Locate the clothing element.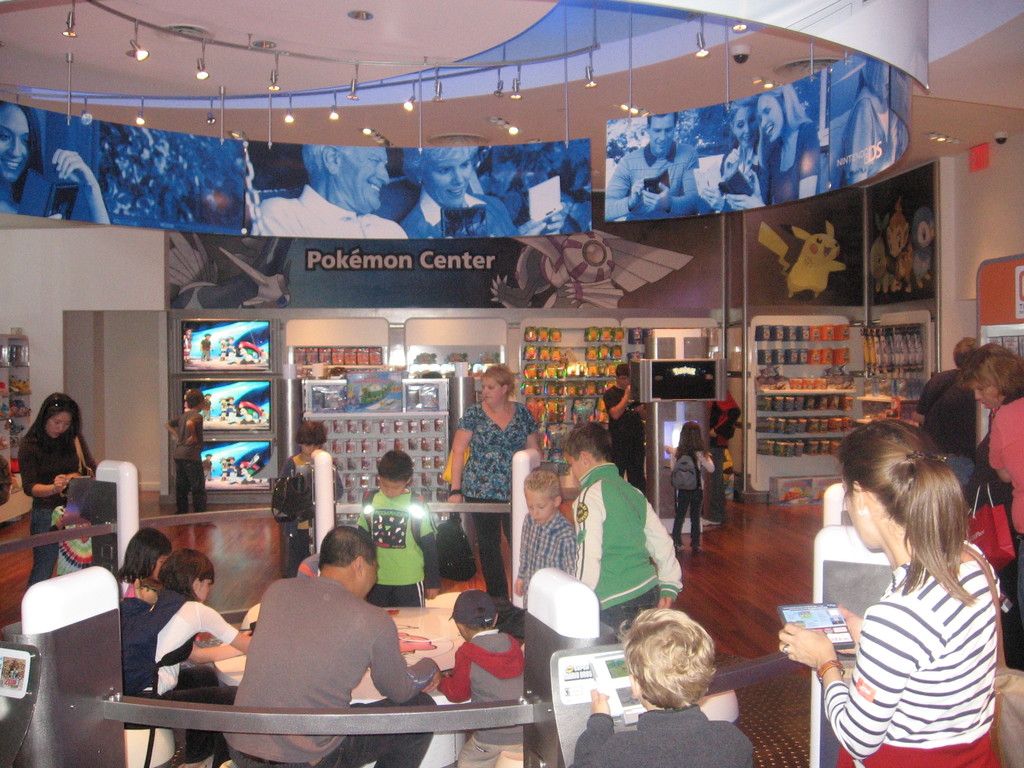
Element bbox: region(433, 632, 527, 767).
